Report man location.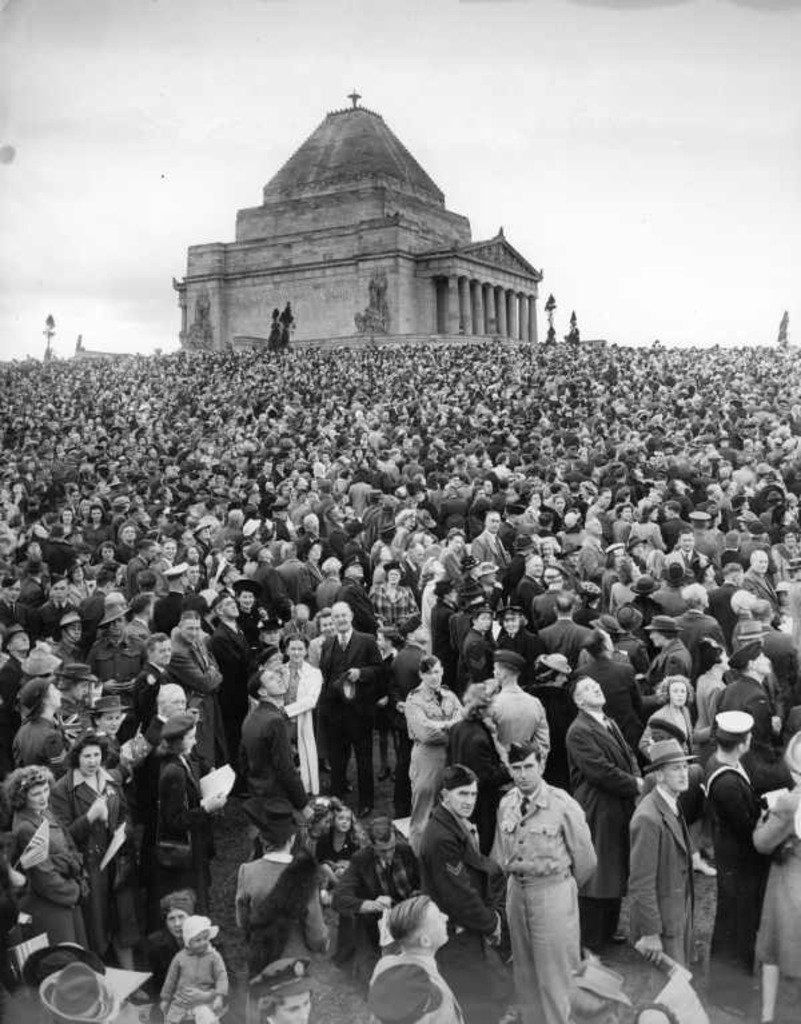
Report: 135 633 176 718.
